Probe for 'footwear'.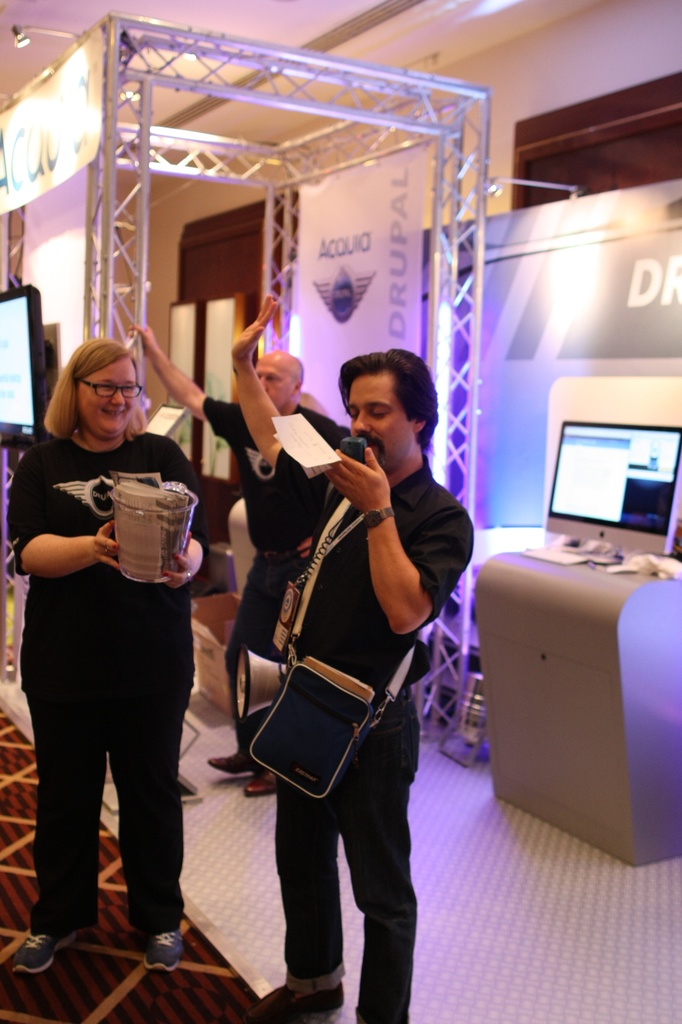
Probe result: BBox(242, 986, 341, 1023).
